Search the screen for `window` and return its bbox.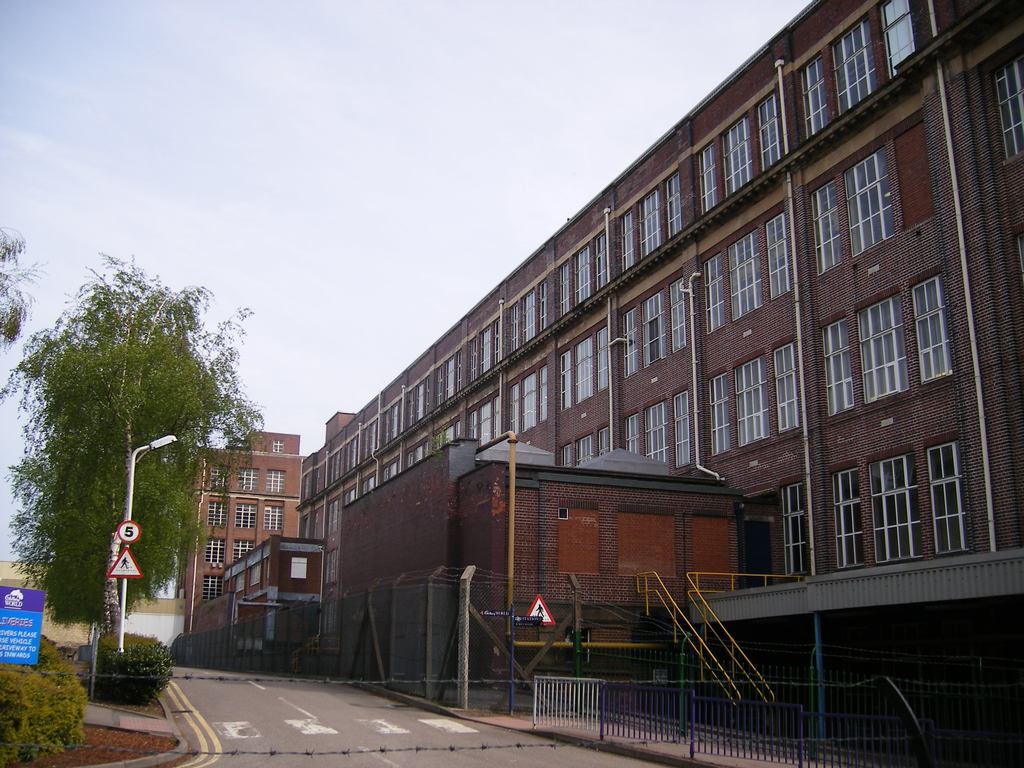
Found: select_region(578, 246, 592, 303).
